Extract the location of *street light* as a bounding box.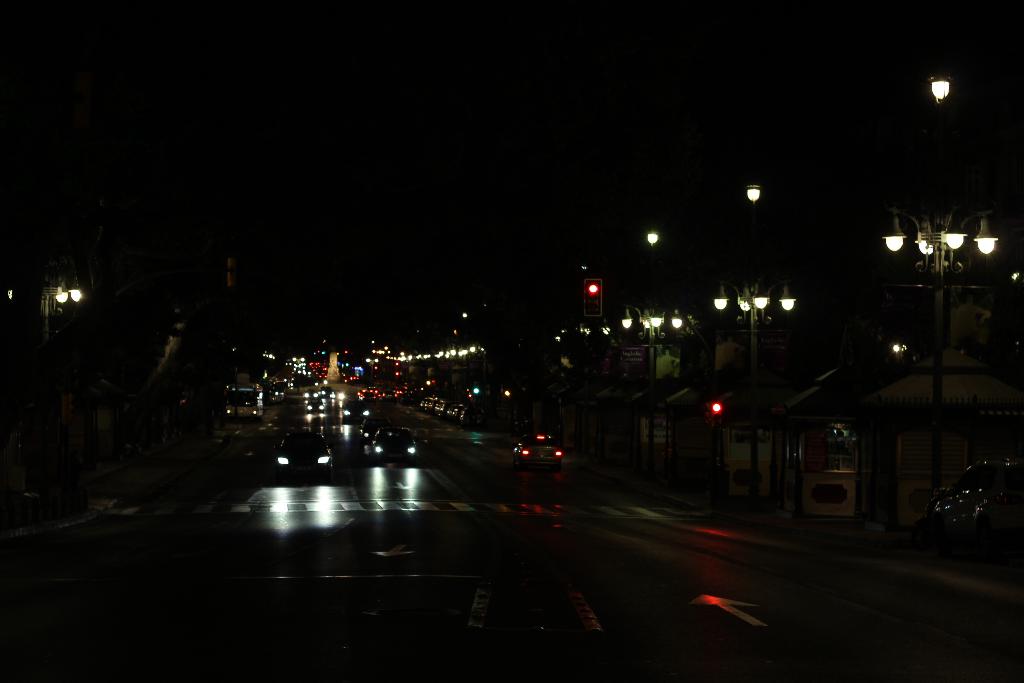
881 160 1002 374.
